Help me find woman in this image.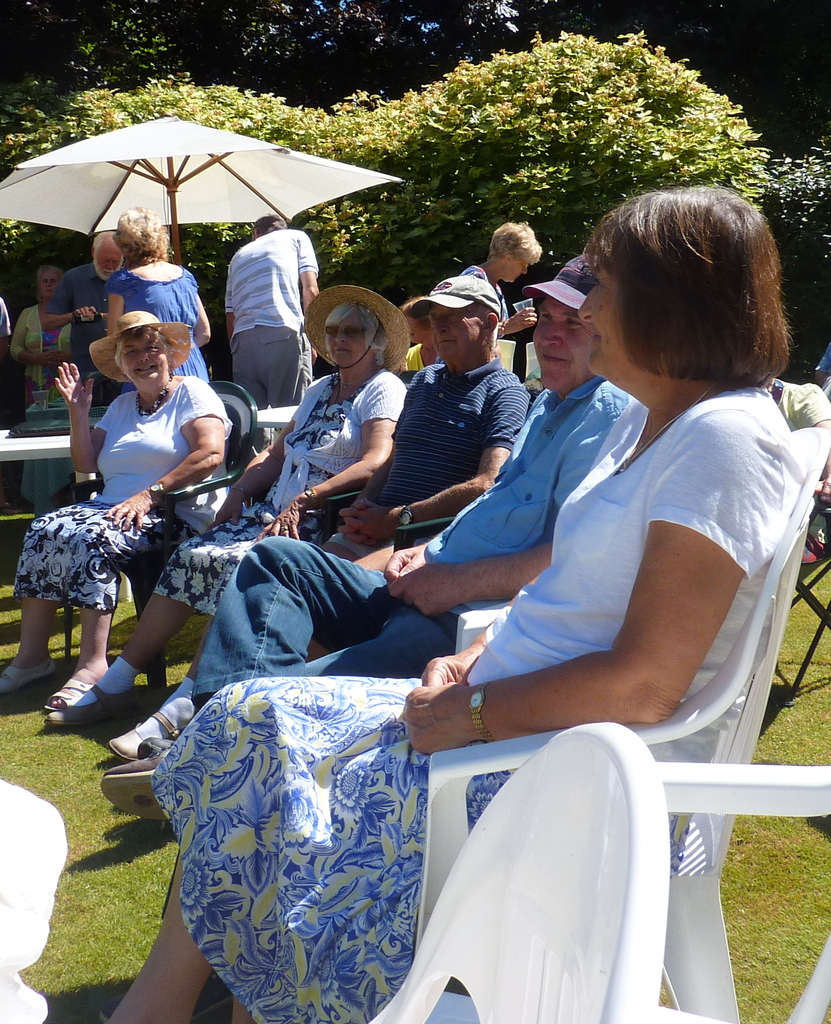
Found it: box(103, 179, 800, 1023).
